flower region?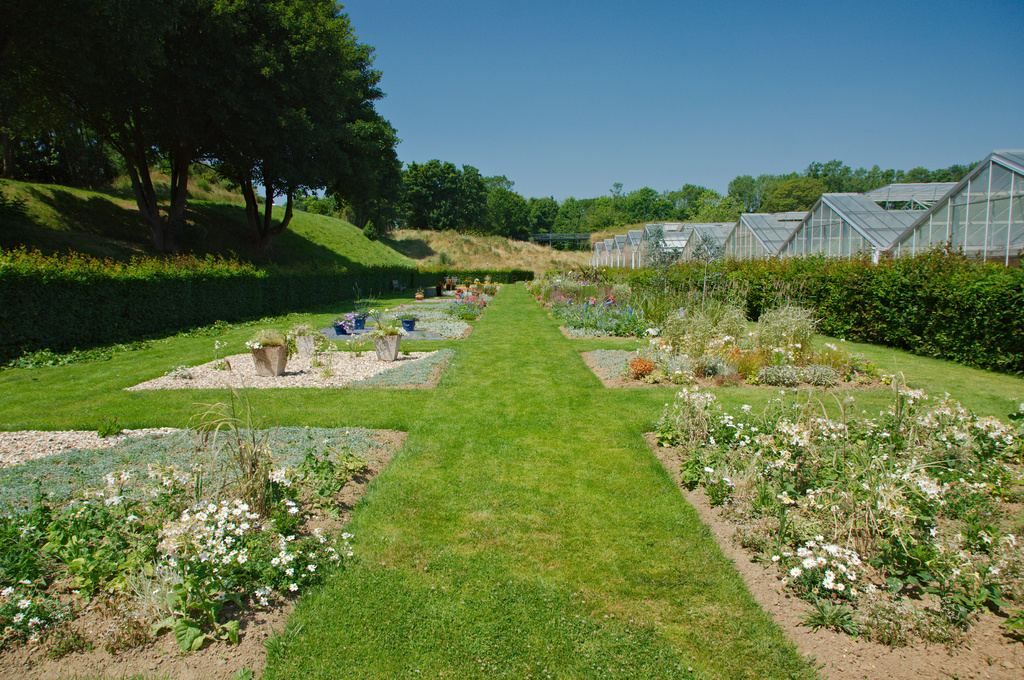
box=[18, 576, 30, 585]
